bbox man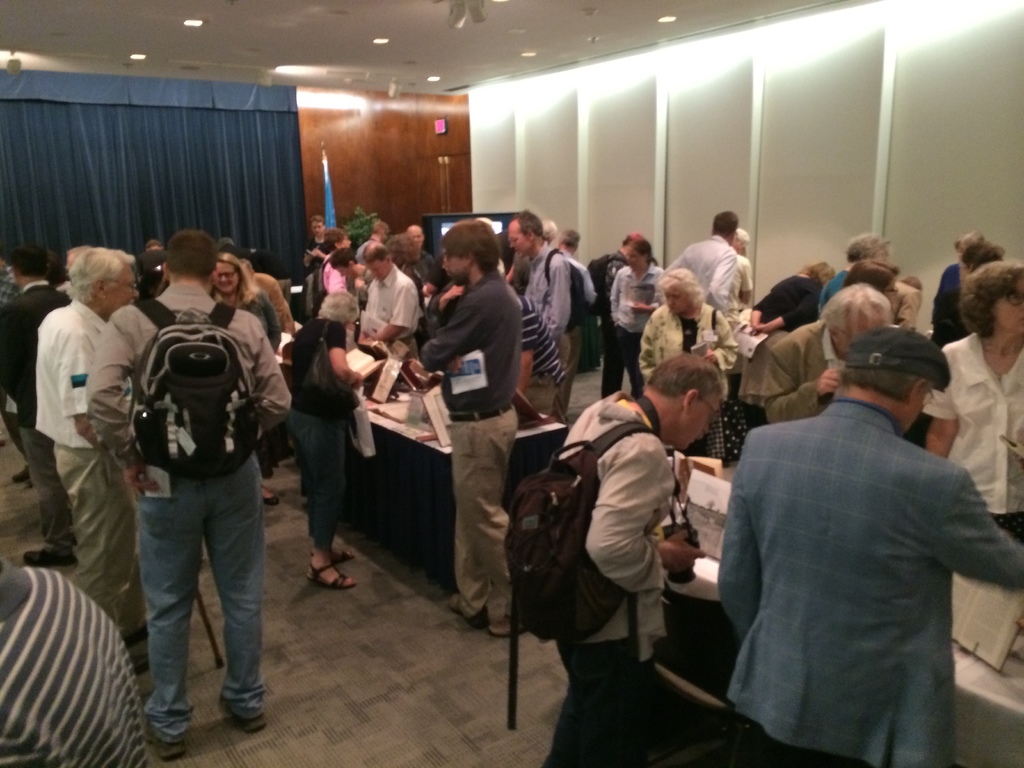
420:217:520:638
